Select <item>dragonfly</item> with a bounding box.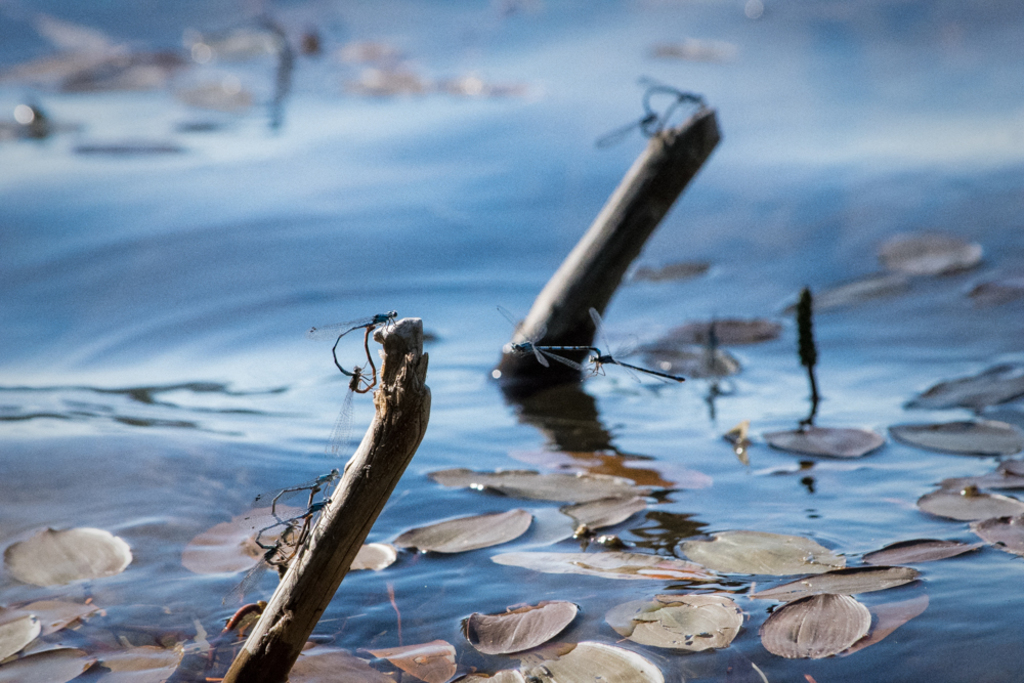
(596,100,692,150).
